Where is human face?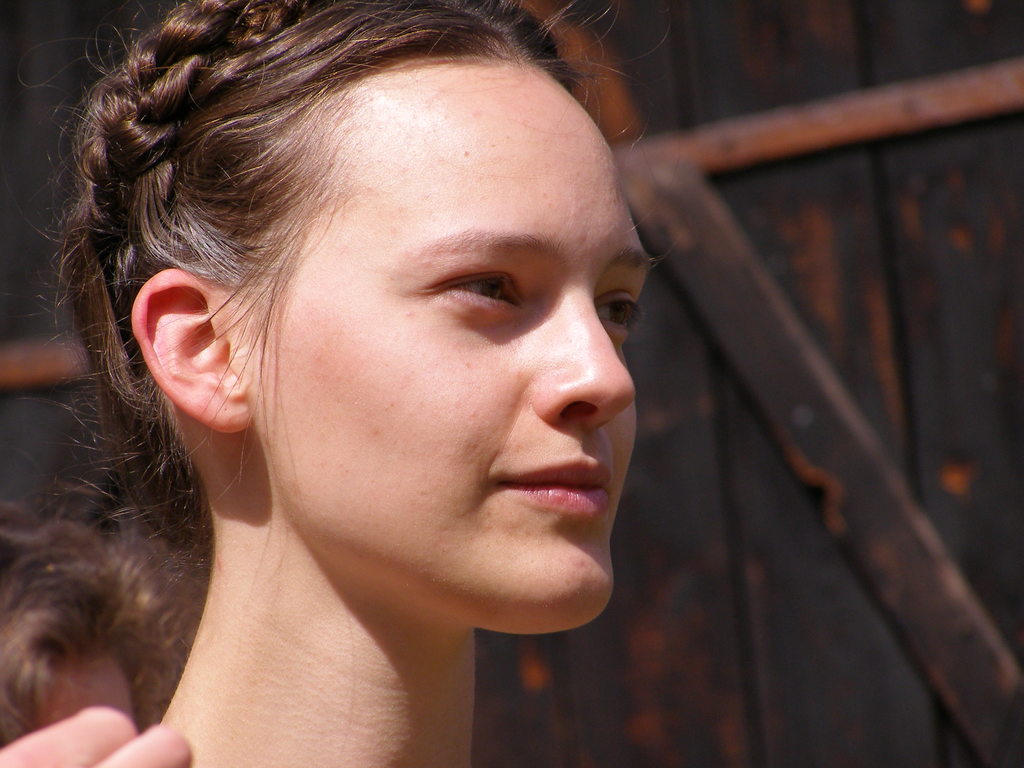
{"left": 269, "top": 60, "right": 657, "bottom": 630}.
